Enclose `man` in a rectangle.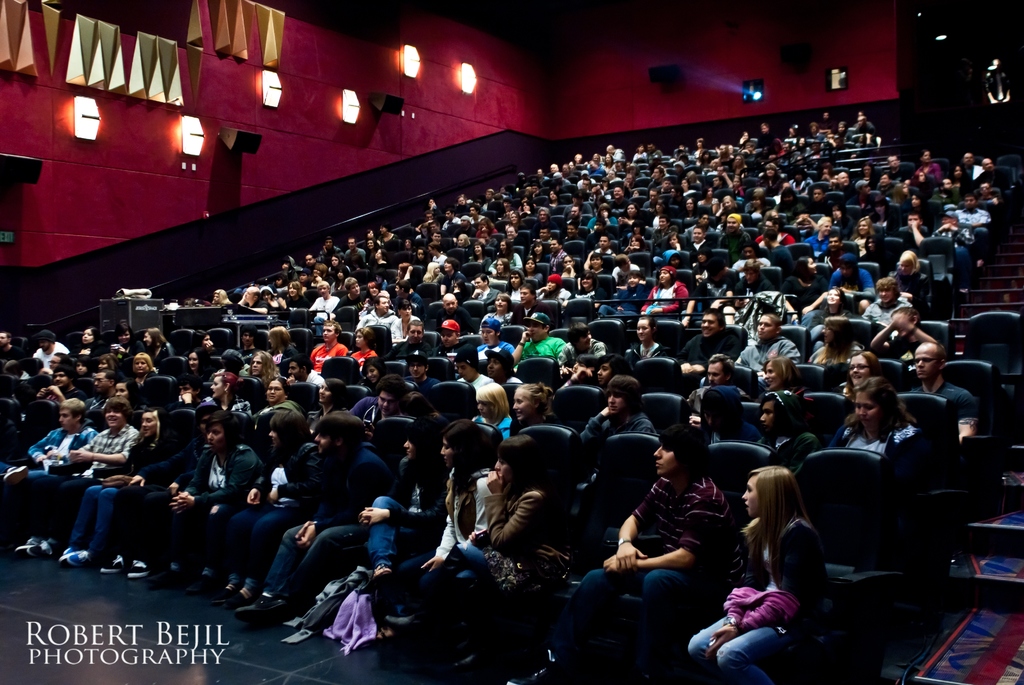
BBox(955, 190, 991, 242).
